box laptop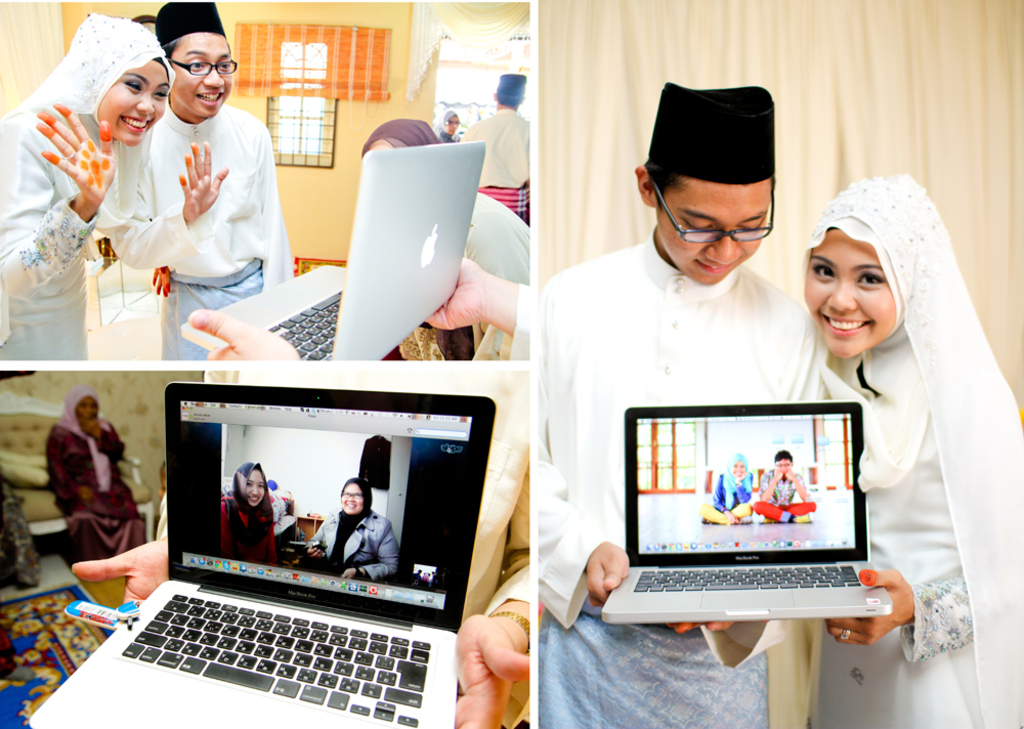
606/401/891/621
